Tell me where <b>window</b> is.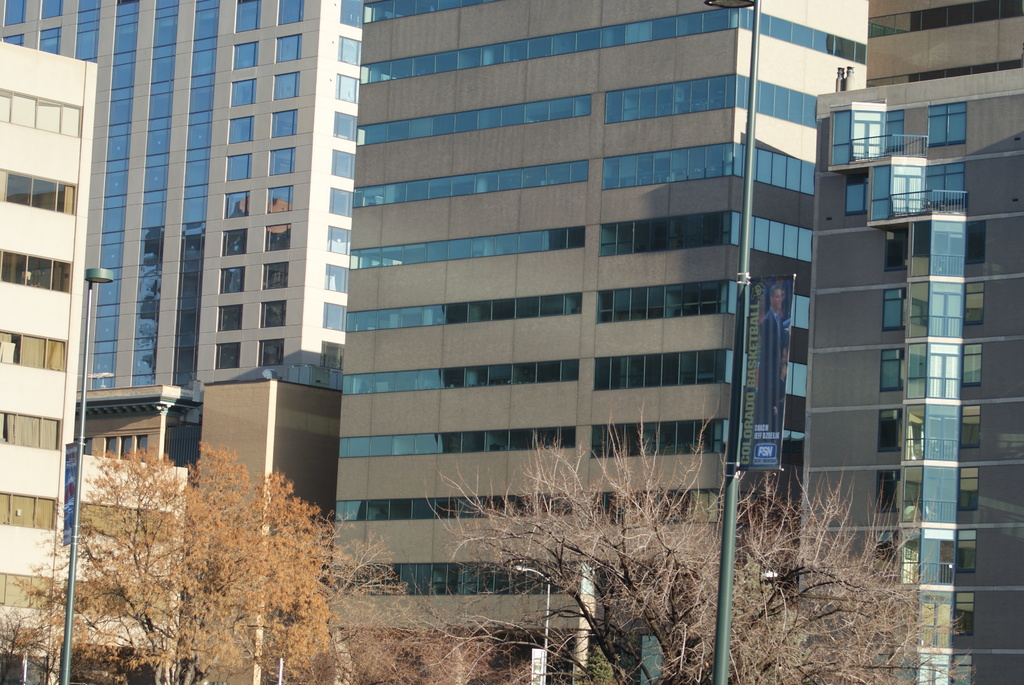
<b>window</b> is at crop(342, 361, 579, 394).
